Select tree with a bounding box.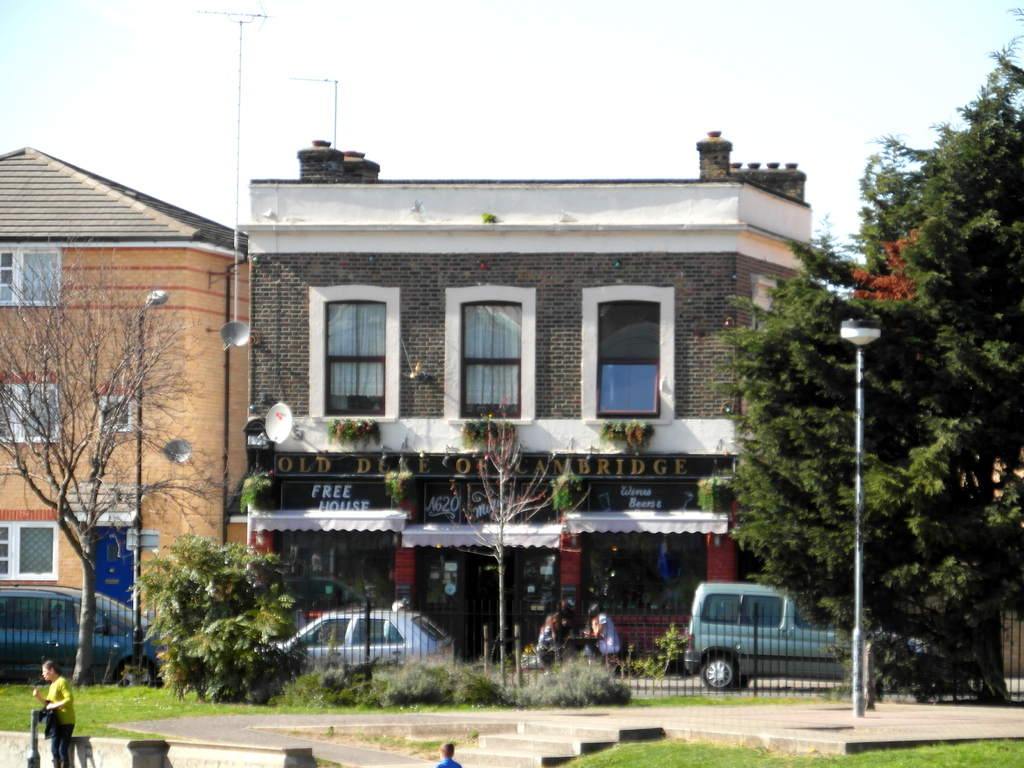
686/5/1023/706.
